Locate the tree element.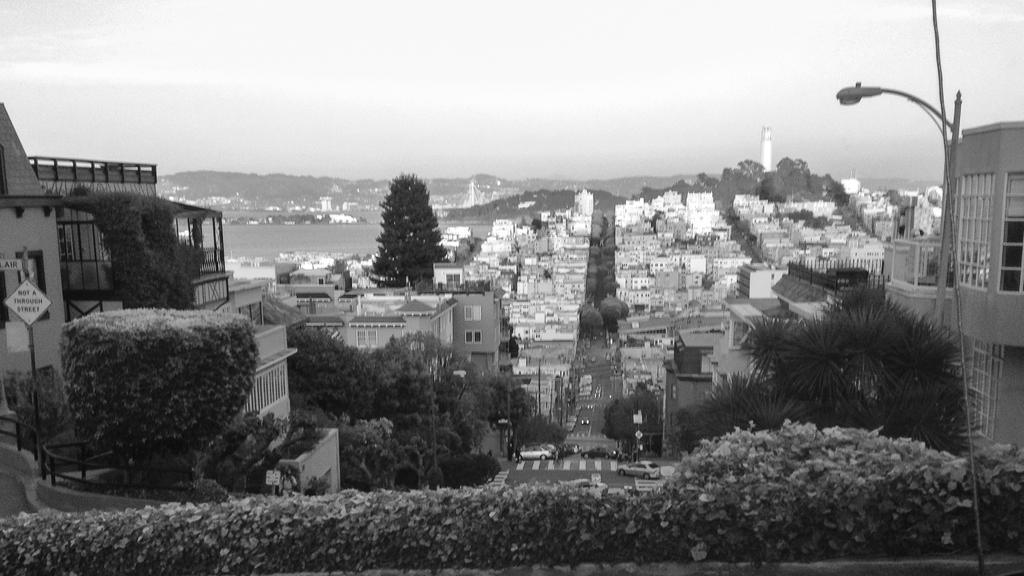
Element bbox: locate(294, 333, 521, 496).
